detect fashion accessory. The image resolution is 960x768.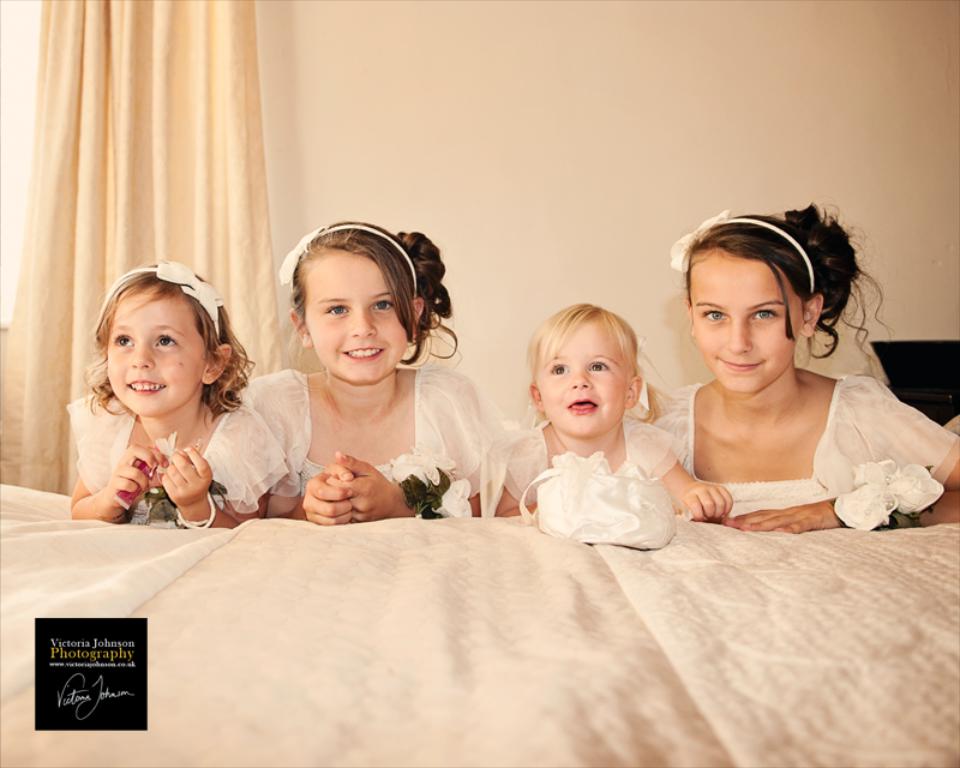
bbox=[173, 493, 214, 527].
